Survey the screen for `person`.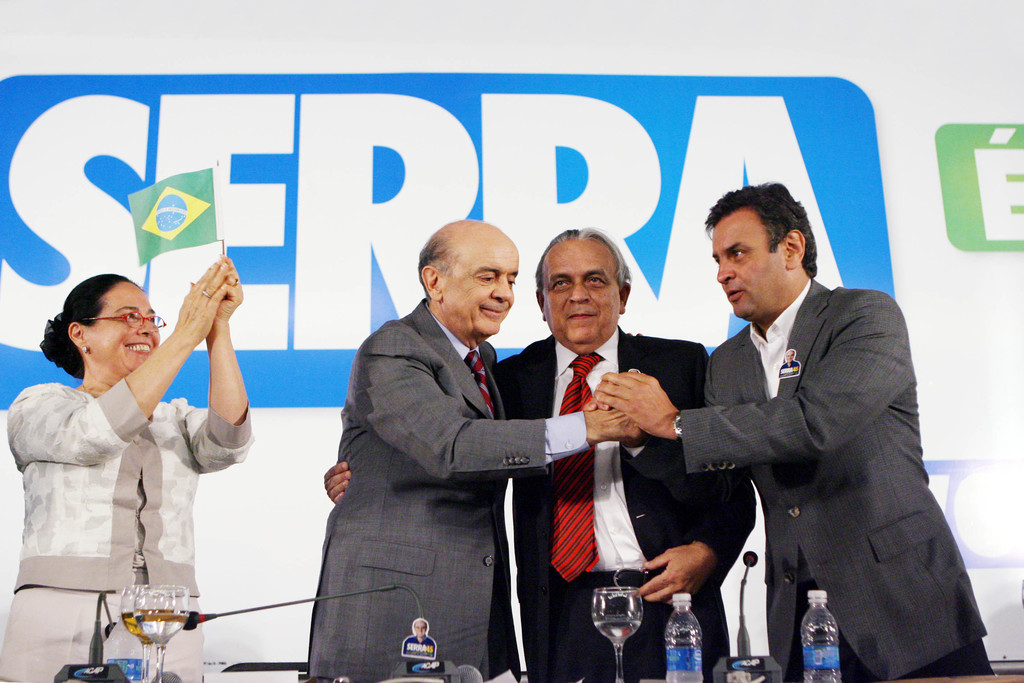
Survey found: l=321, t=228, r=757, b=682.
